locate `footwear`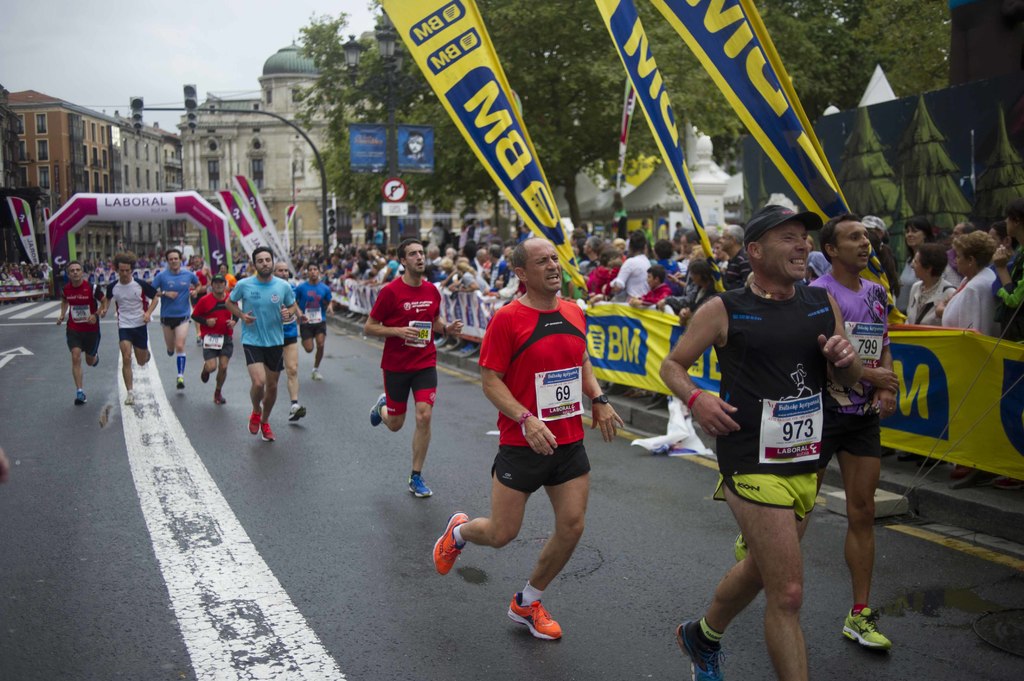
[left=202, top=372, right=211, bottom=387]
